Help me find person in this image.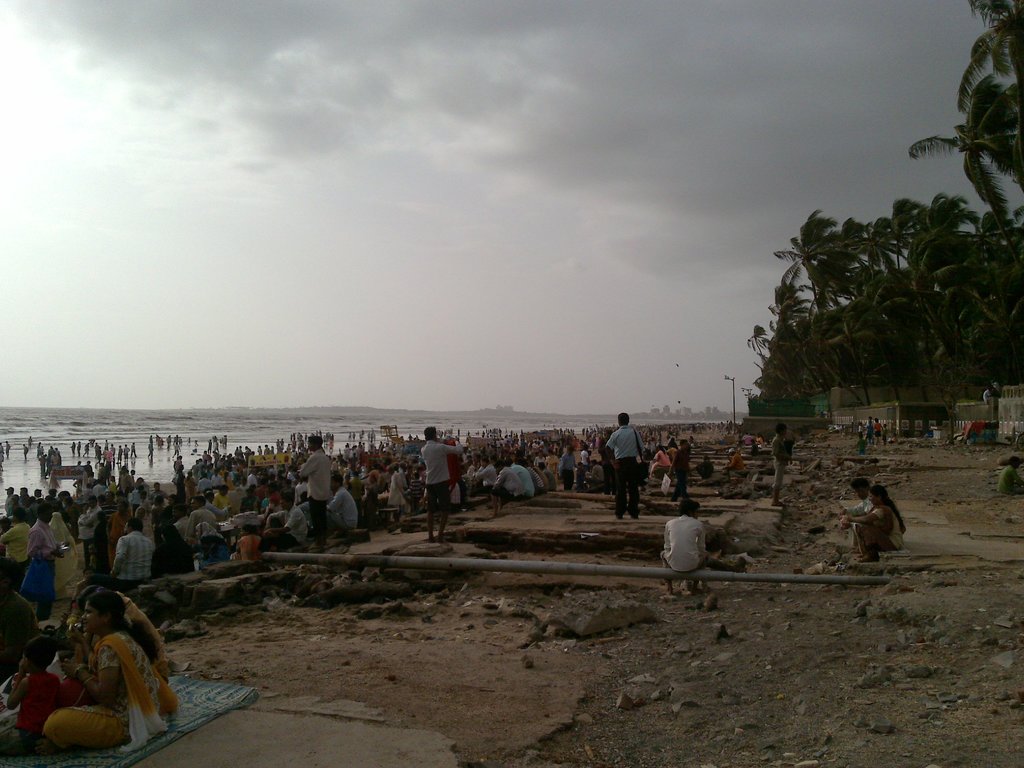
Found it: bbox=(835, 470, 878, 559).
